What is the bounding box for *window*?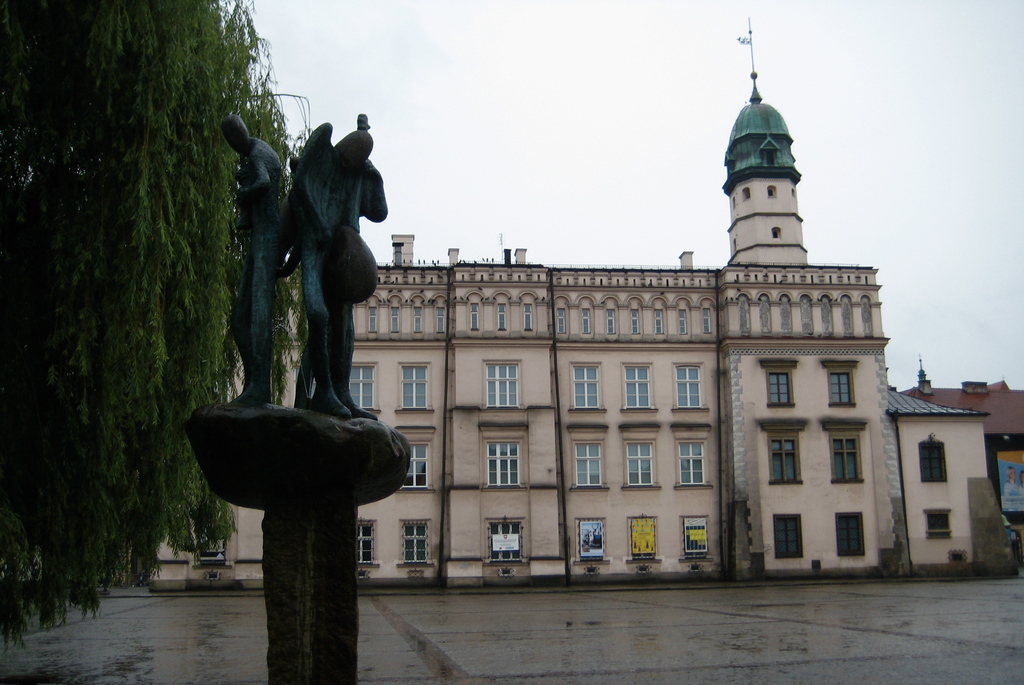
region(839, 518, 863, 556).
